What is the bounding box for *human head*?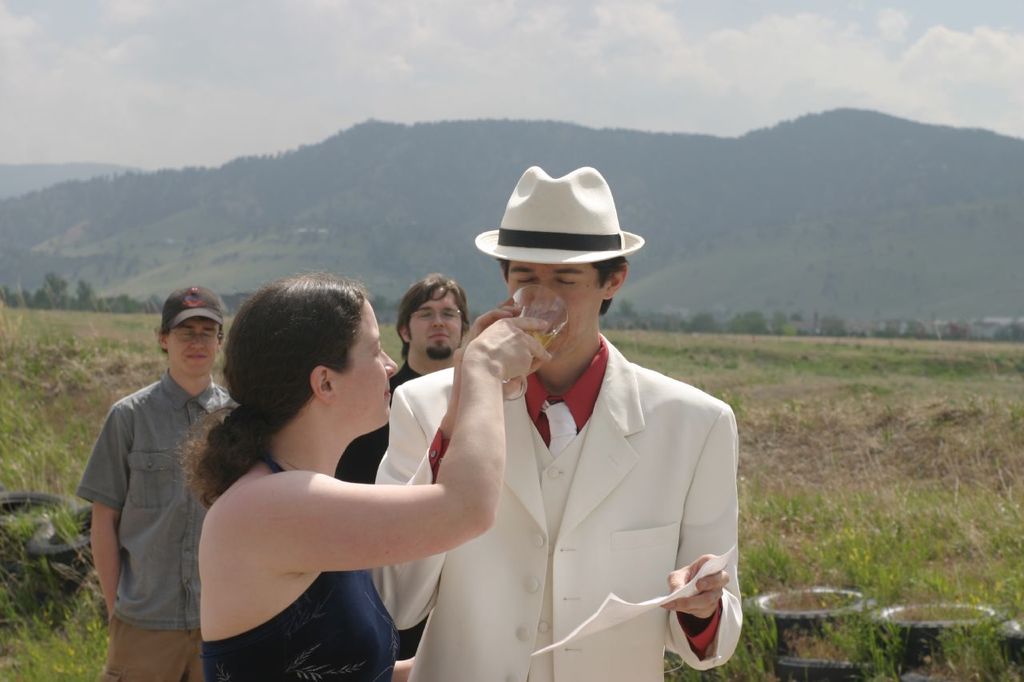
[x1=156, y1=288, x2=224, y2=377].
